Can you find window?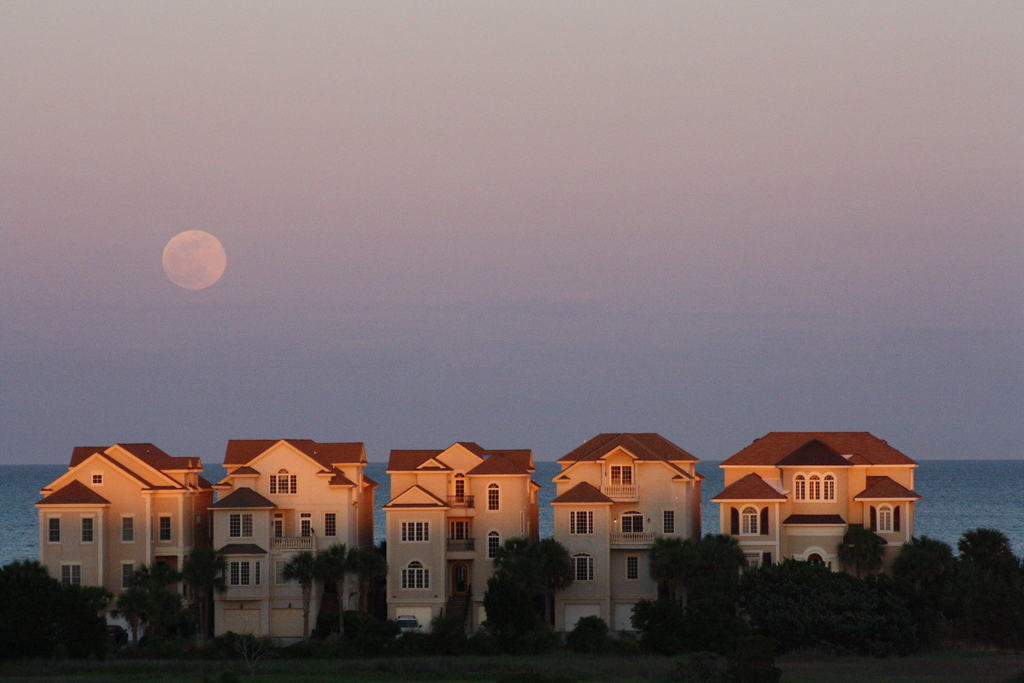
Yes, bounding box: region(485, 527, 504, 562).
